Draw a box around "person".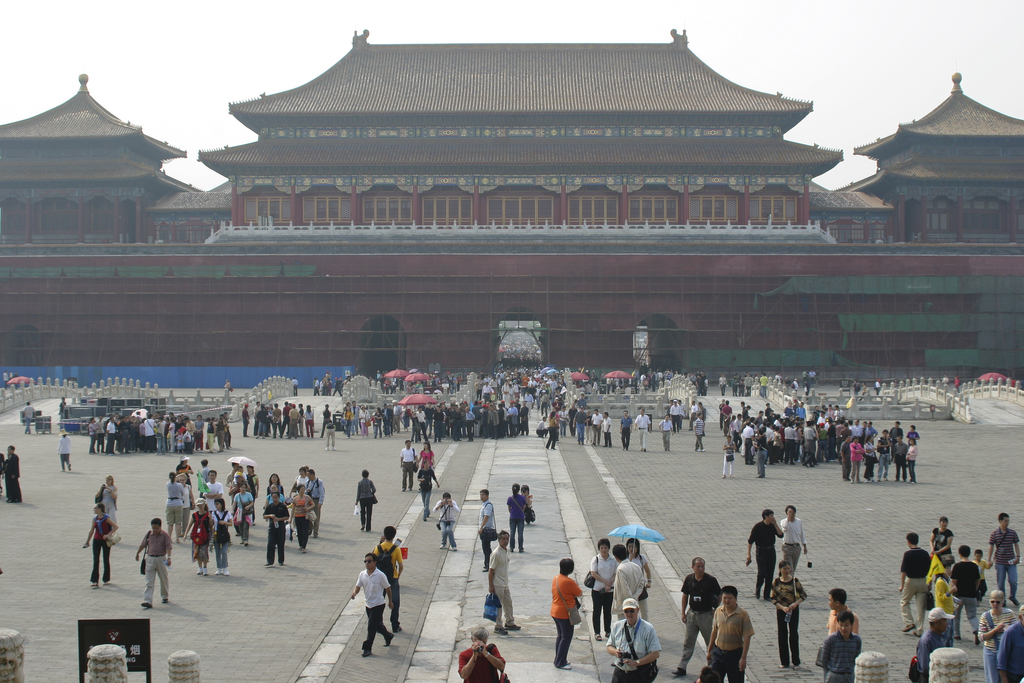
<bbox>420, 459, 440, 520</bbox>.
